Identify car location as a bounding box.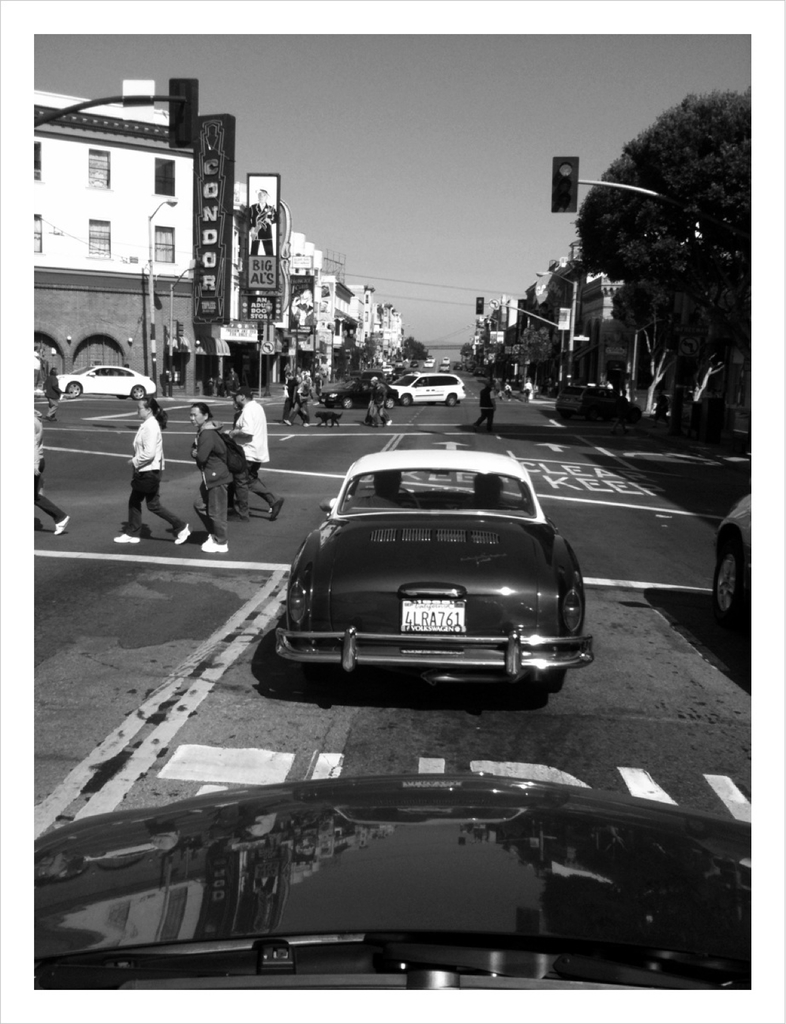
712/487/761/636.
